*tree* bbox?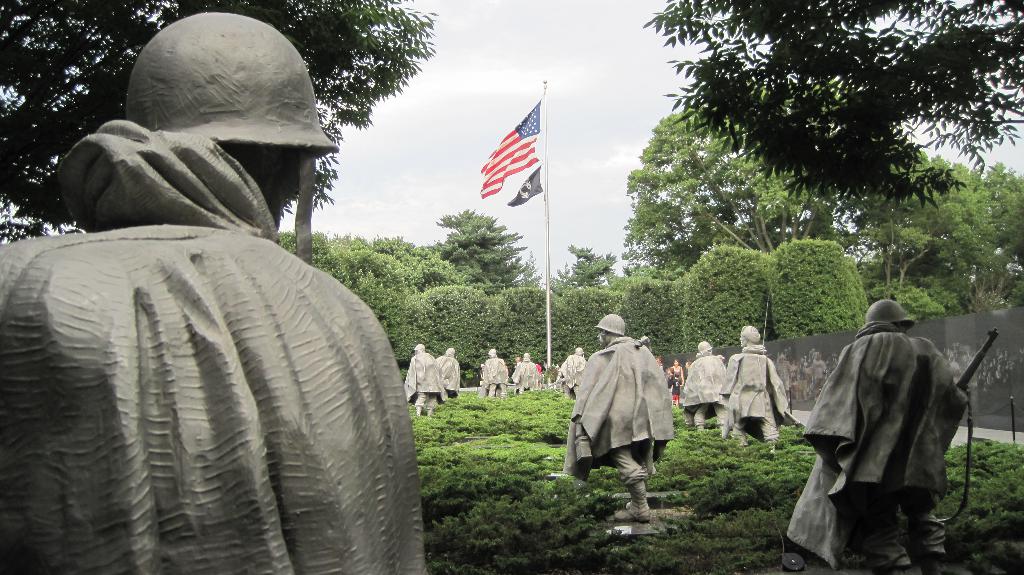
0,0,442,232
